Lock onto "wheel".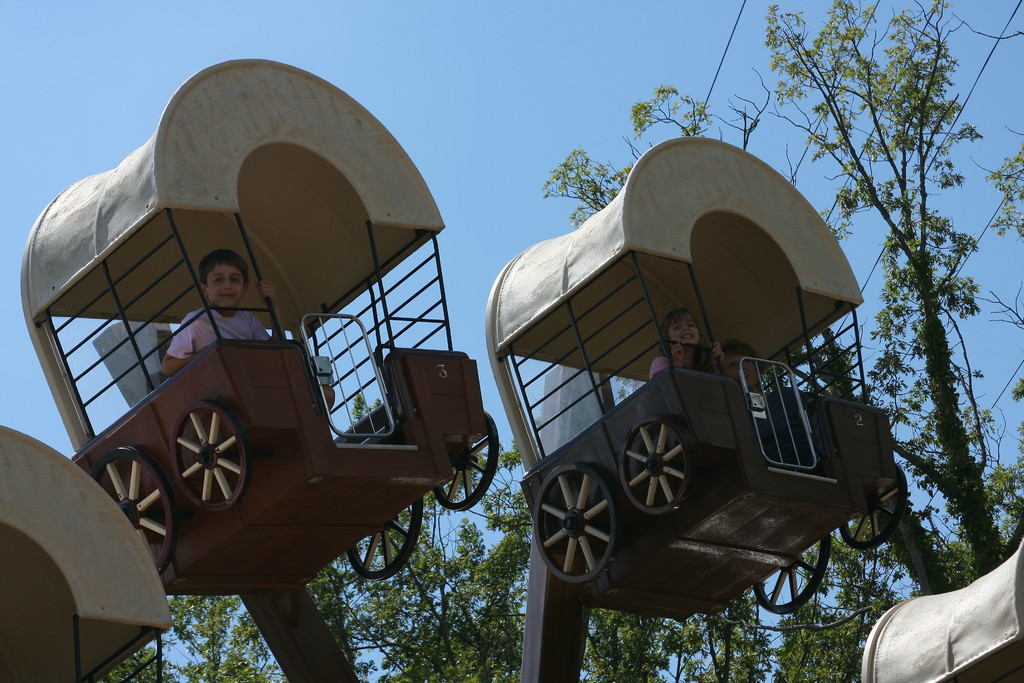
Locked: (751,536,830,613).
